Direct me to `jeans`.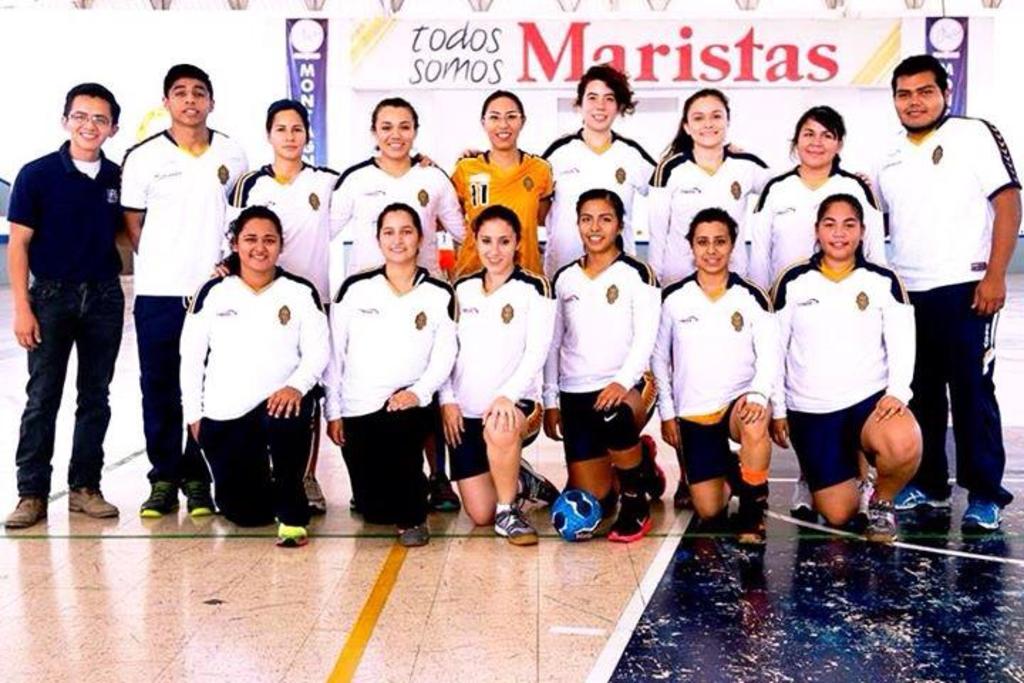
Direction: bbox=(20, 266, 117, 521).
